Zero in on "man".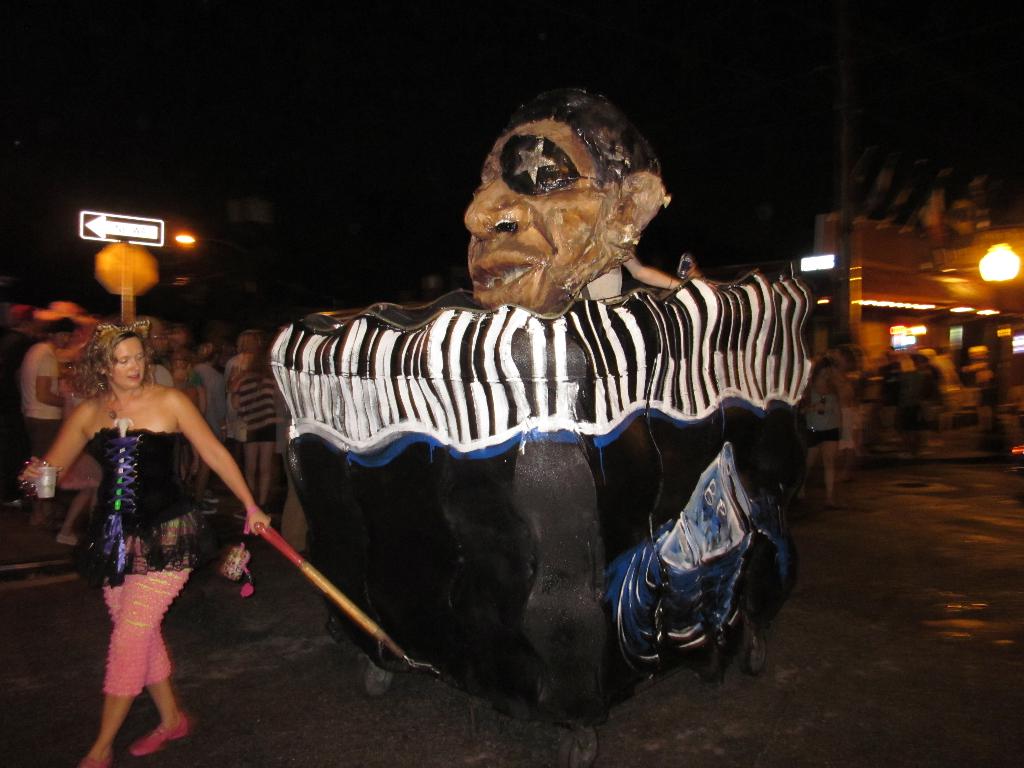
Zeroed in: bbox=(0, 302, 42, 507).
